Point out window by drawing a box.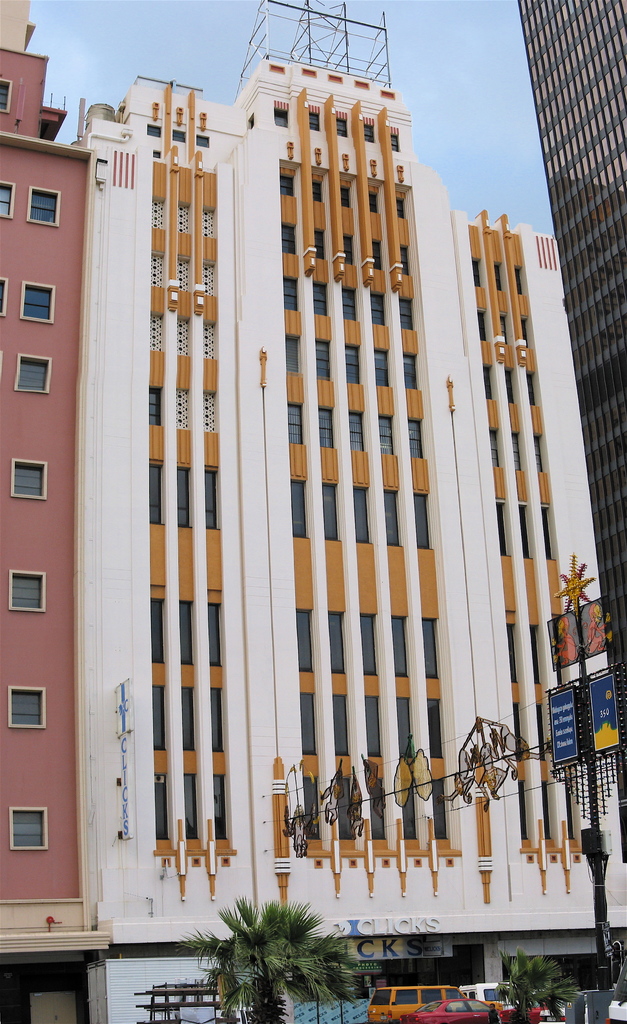
box=[428, 700, 444, 756].
